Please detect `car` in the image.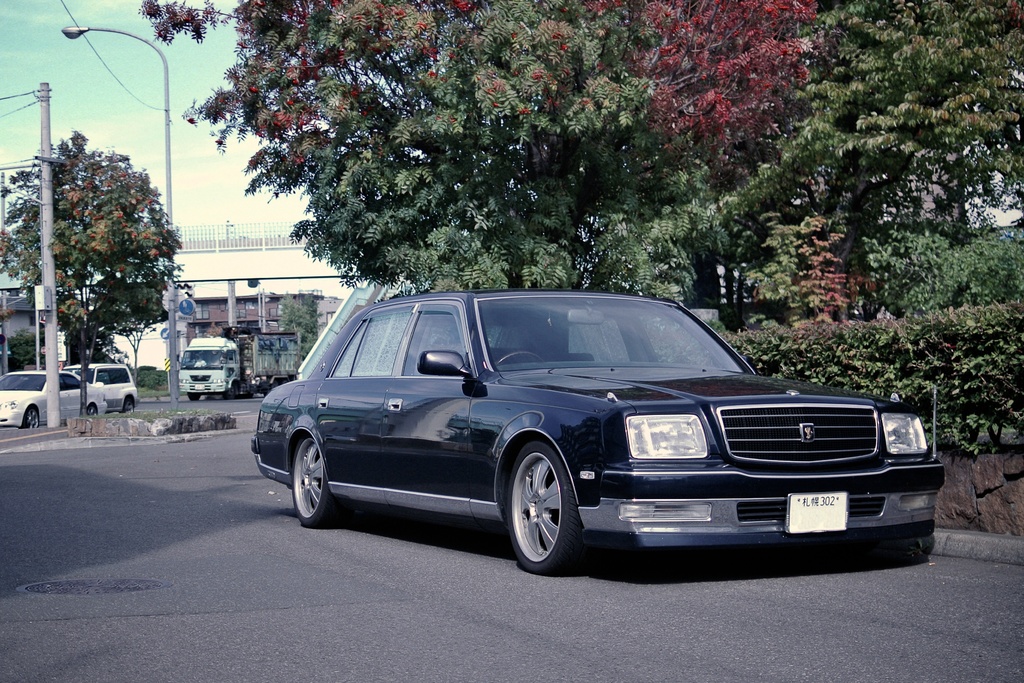
(x1=0, y1=368, x2=103, y2=431).
